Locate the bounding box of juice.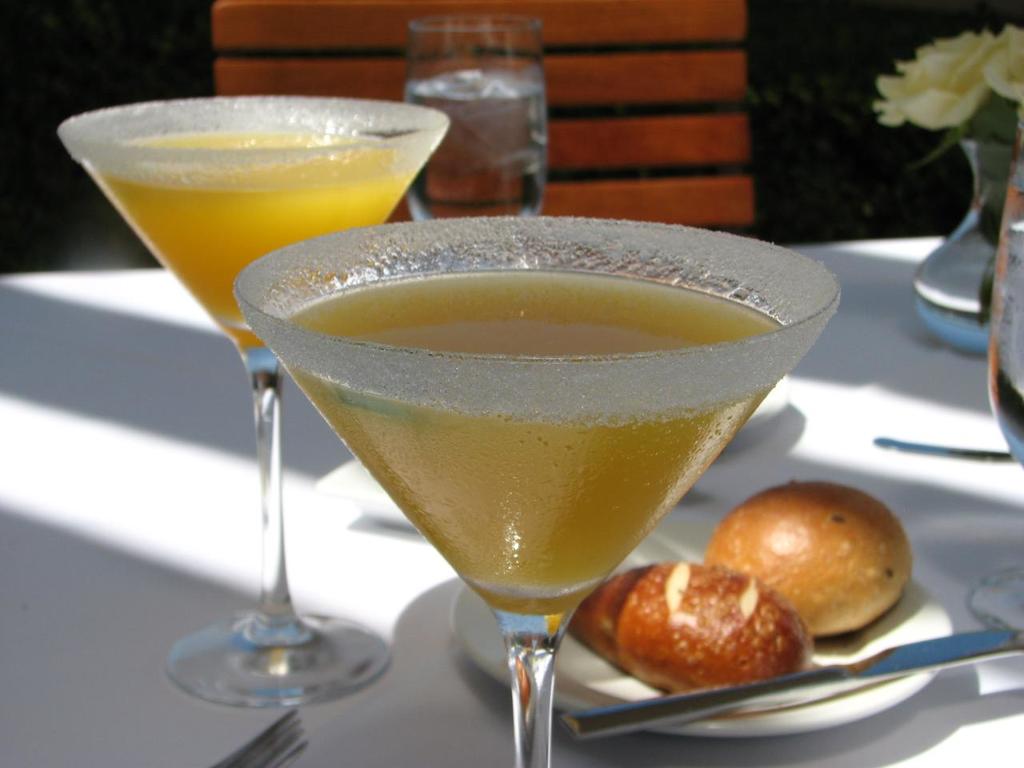
Bounding box: rect(258, 212, 842, 622).
